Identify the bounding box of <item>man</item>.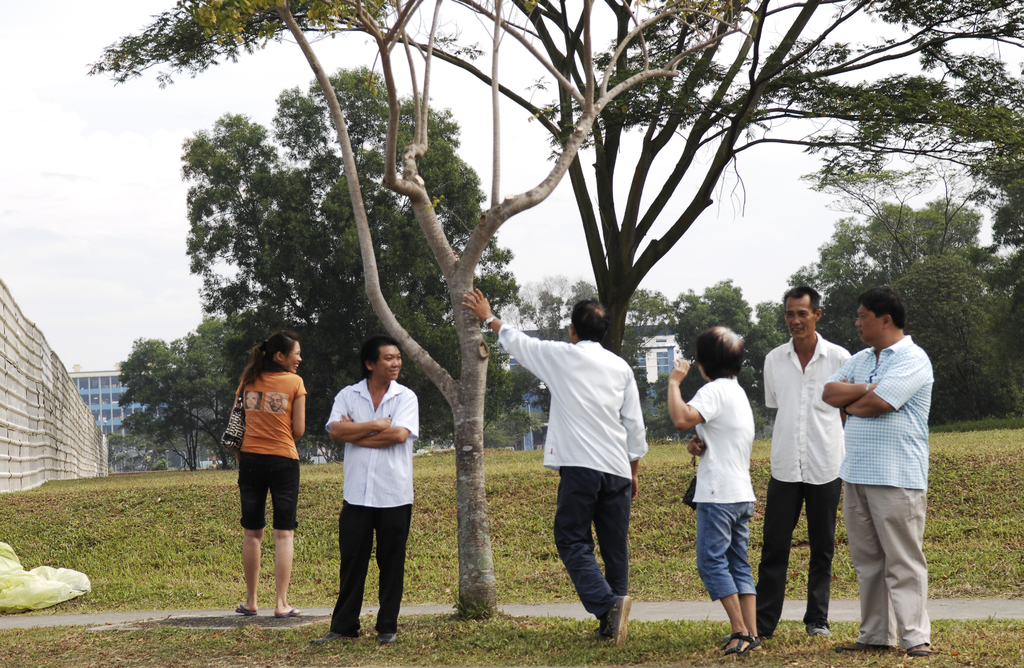
307, 339, 420, 648.
